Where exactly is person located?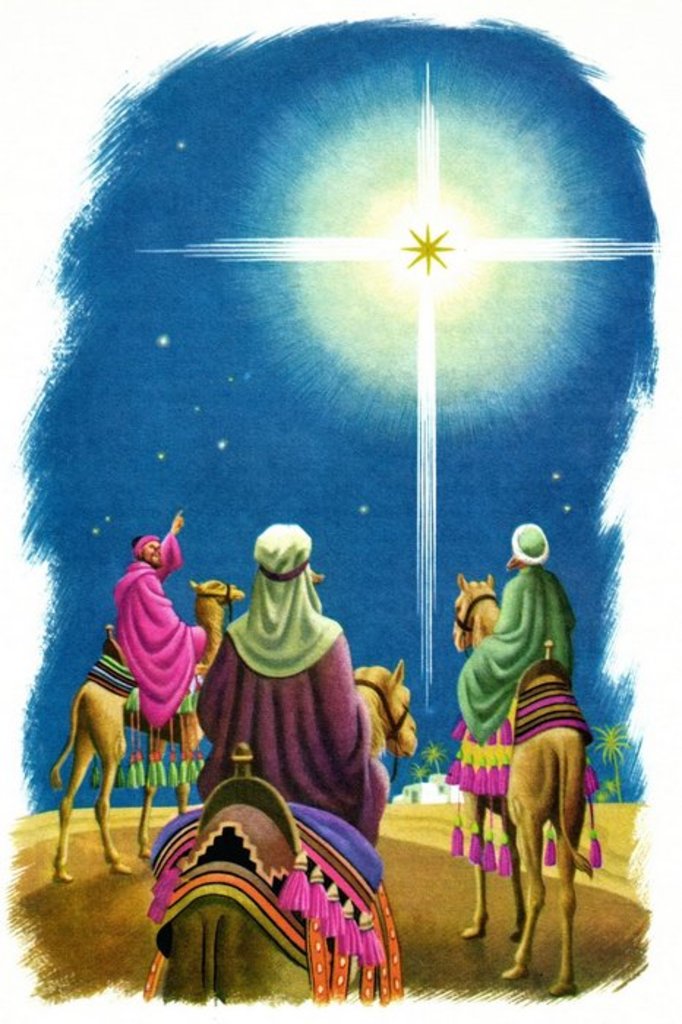
Its bounding box is <region>451, 528, 581, 816</region>.
